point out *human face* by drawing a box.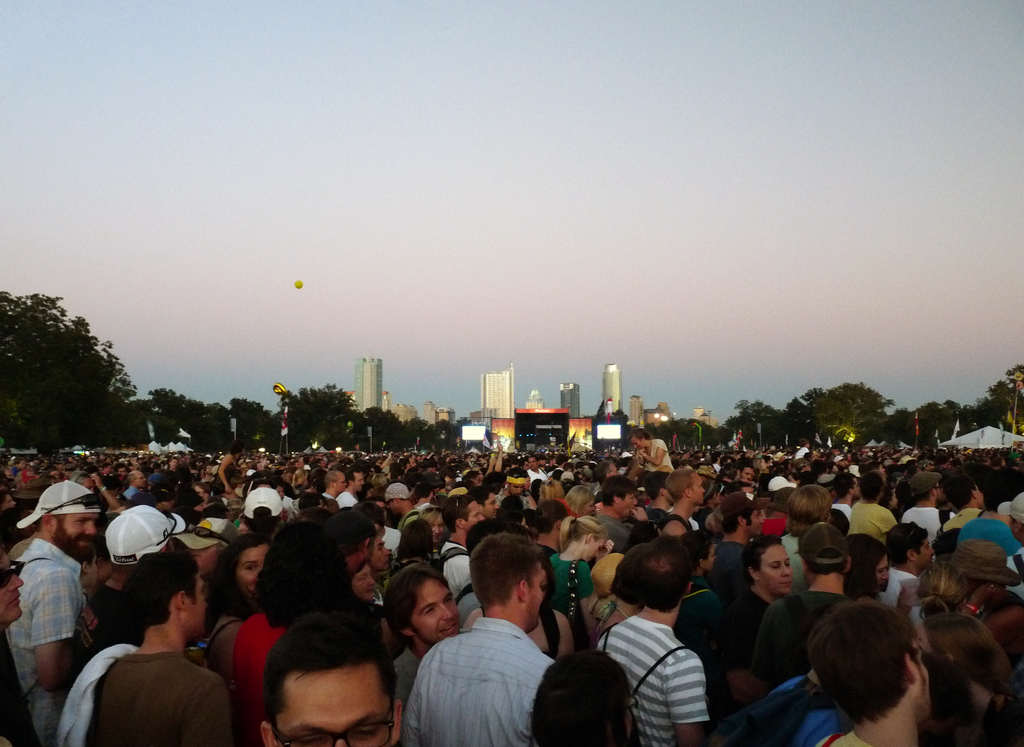
crop(585, 543, 603, 563).
